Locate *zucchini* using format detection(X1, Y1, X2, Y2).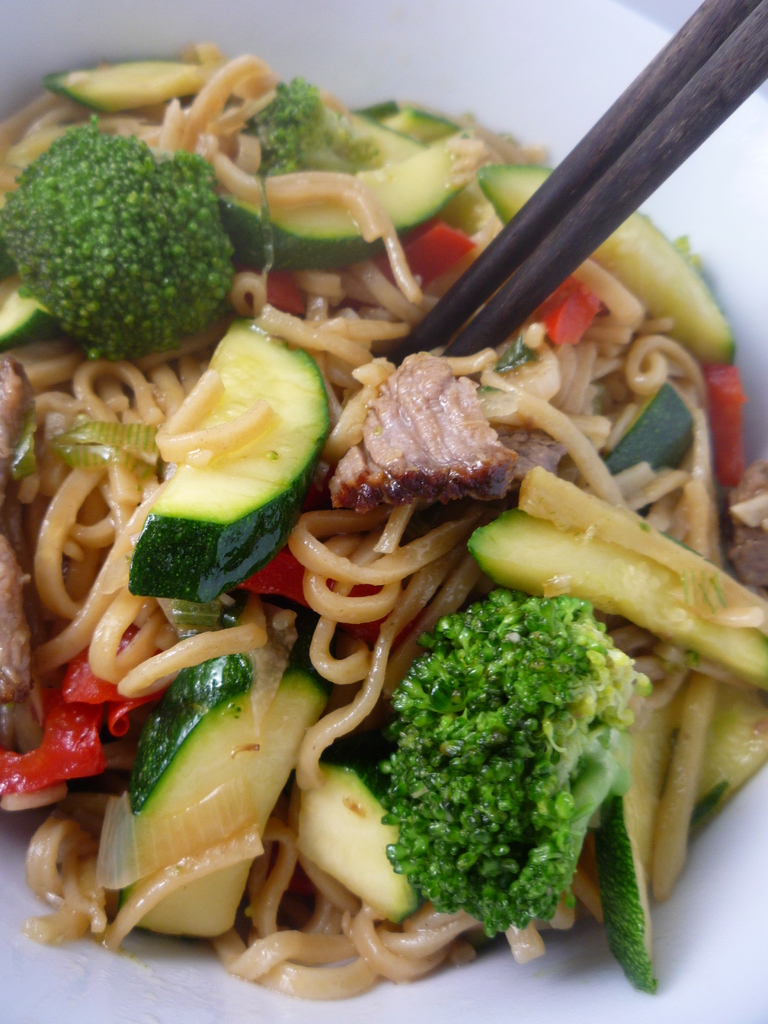
detection(113, 285, 337, 613).
